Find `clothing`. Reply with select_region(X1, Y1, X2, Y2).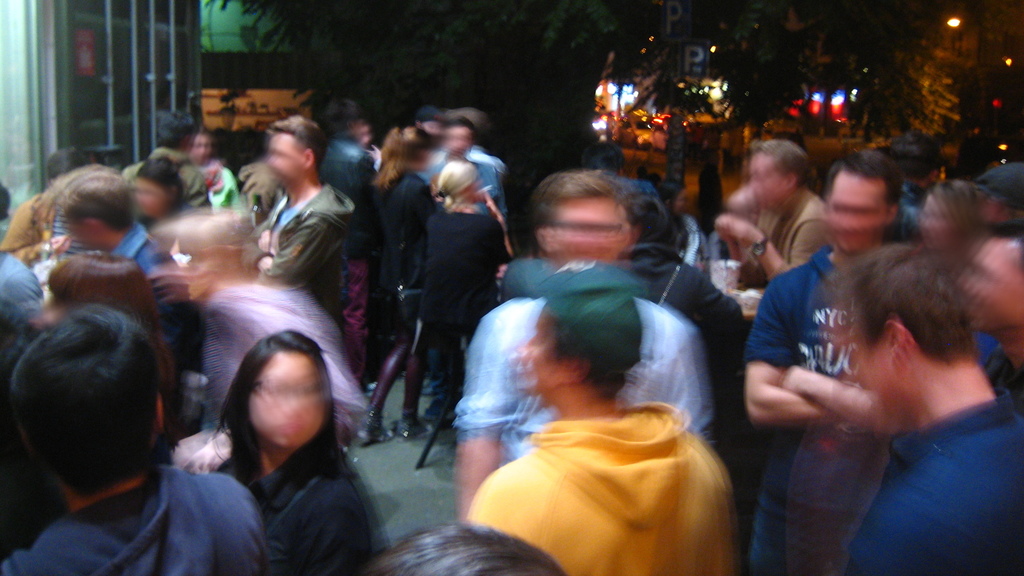
select_region(683, 214, 712, 278).
